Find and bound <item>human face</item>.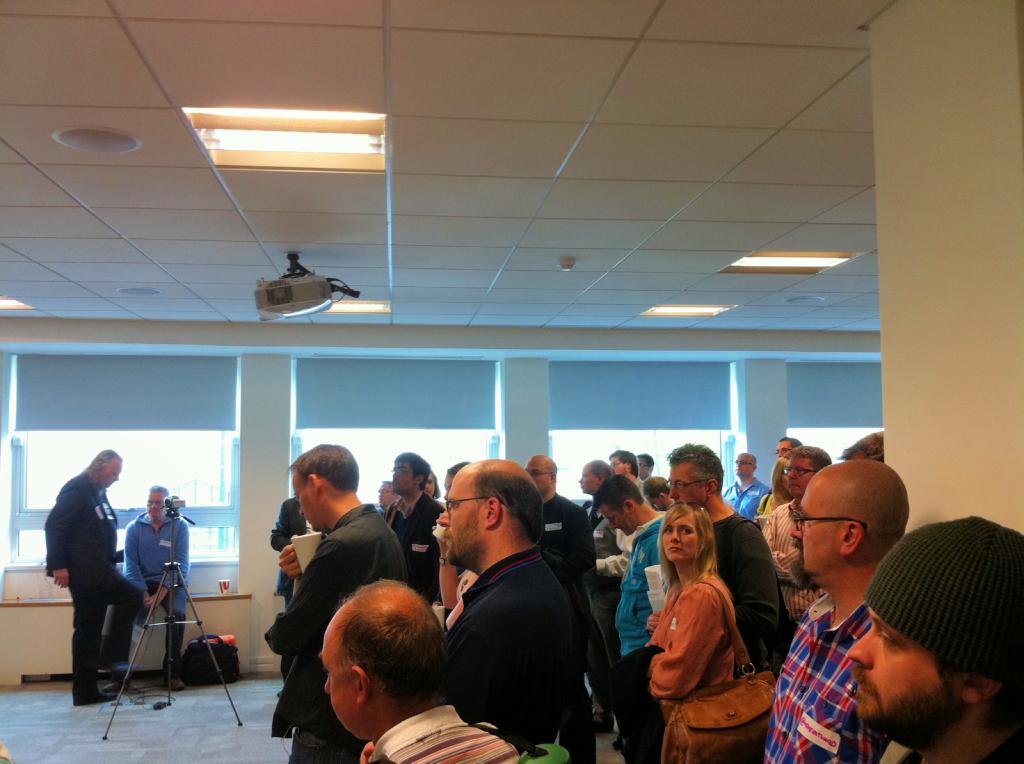
Bound: [x1=320, y1=649, x2=370, y2=733].
